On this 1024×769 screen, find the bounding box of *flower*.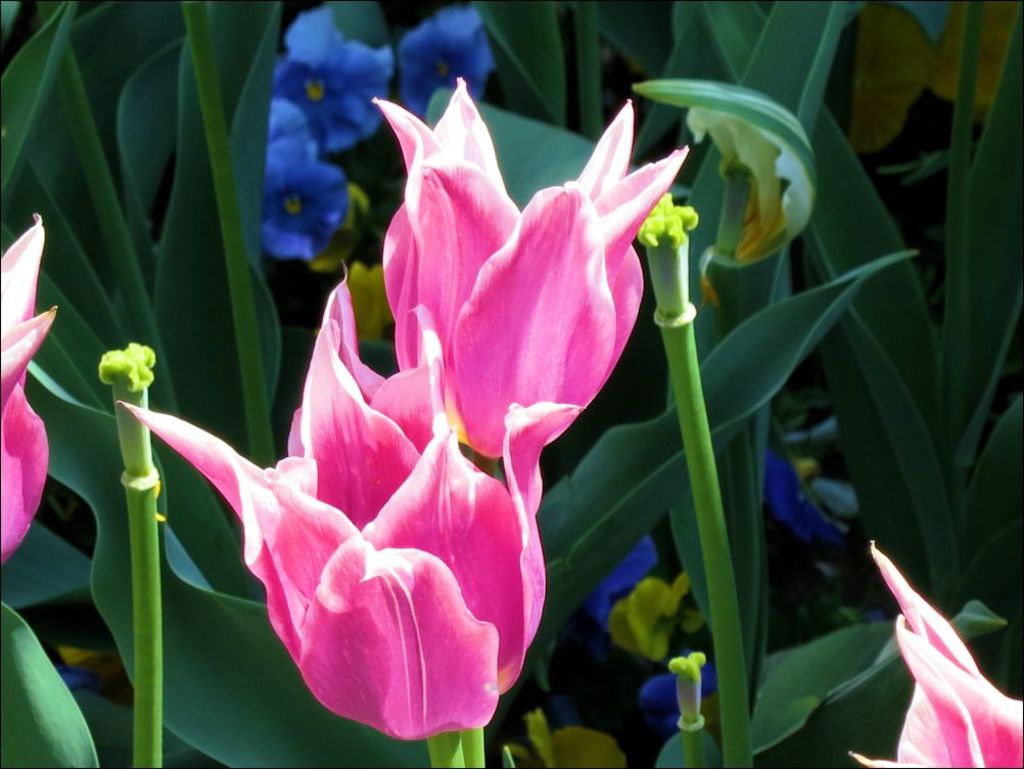
Bounding box: left=846, top=535, right=1023, bottom=768.
